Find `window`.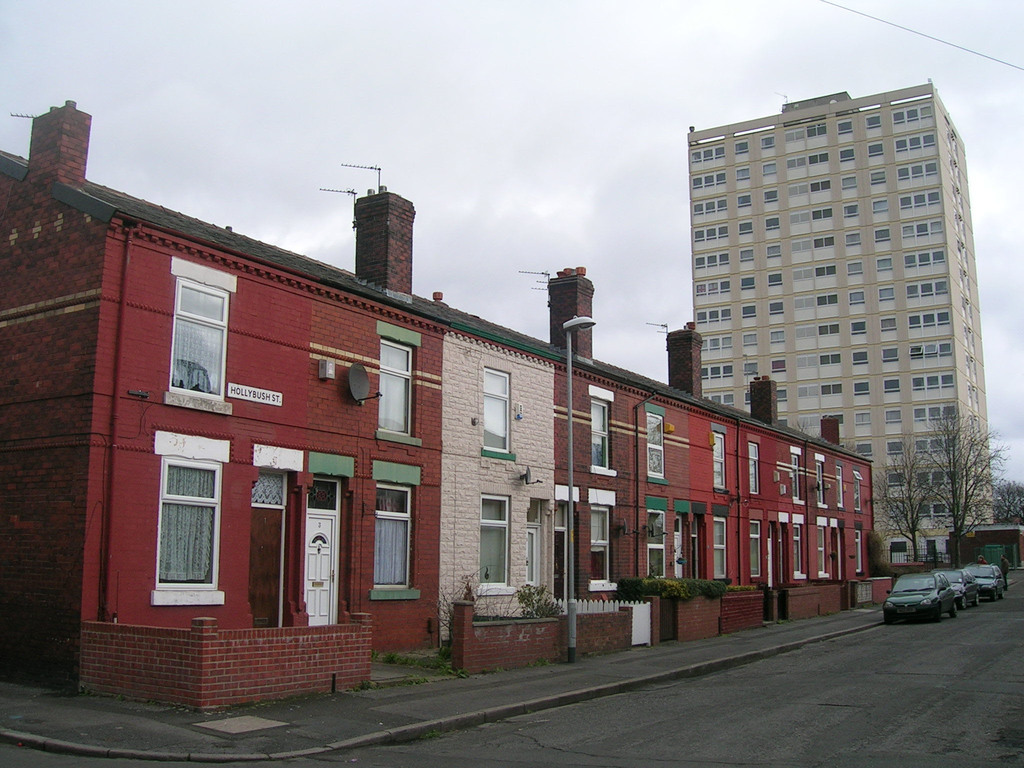
x1=763 y1=186 x2=779 y2=202.
